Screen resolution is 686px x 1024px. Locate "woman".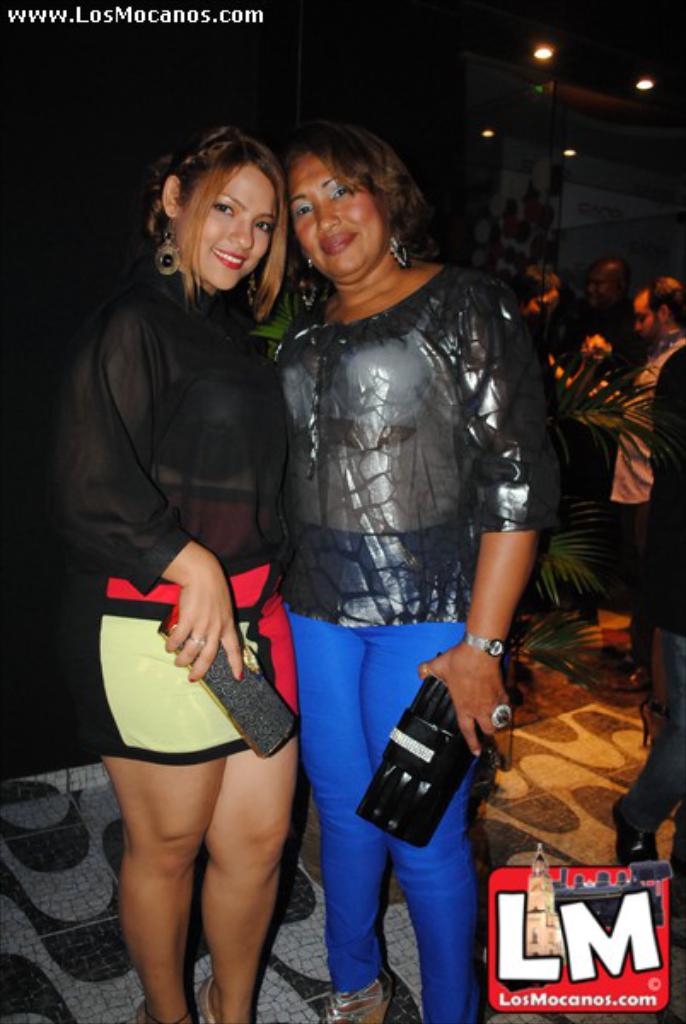
<bbox>271, 116, 549, 1022</bbox>.
